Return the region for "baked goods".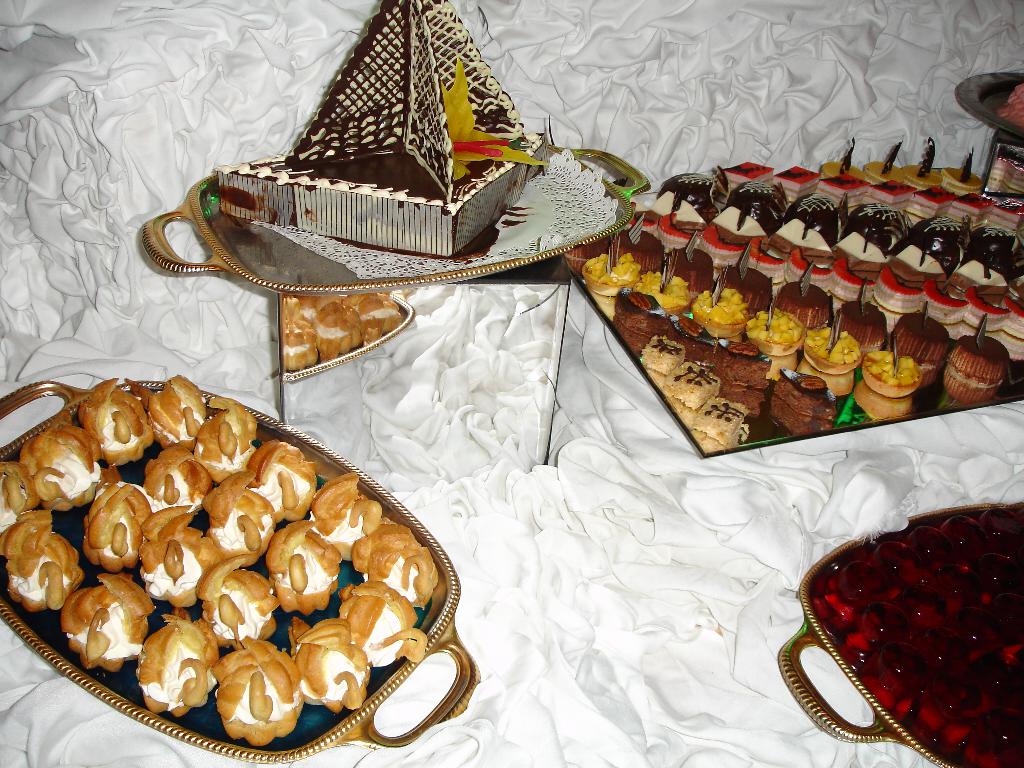
{"x1": 643, "y1": 261, "x2": 685, "y2": 312}.
